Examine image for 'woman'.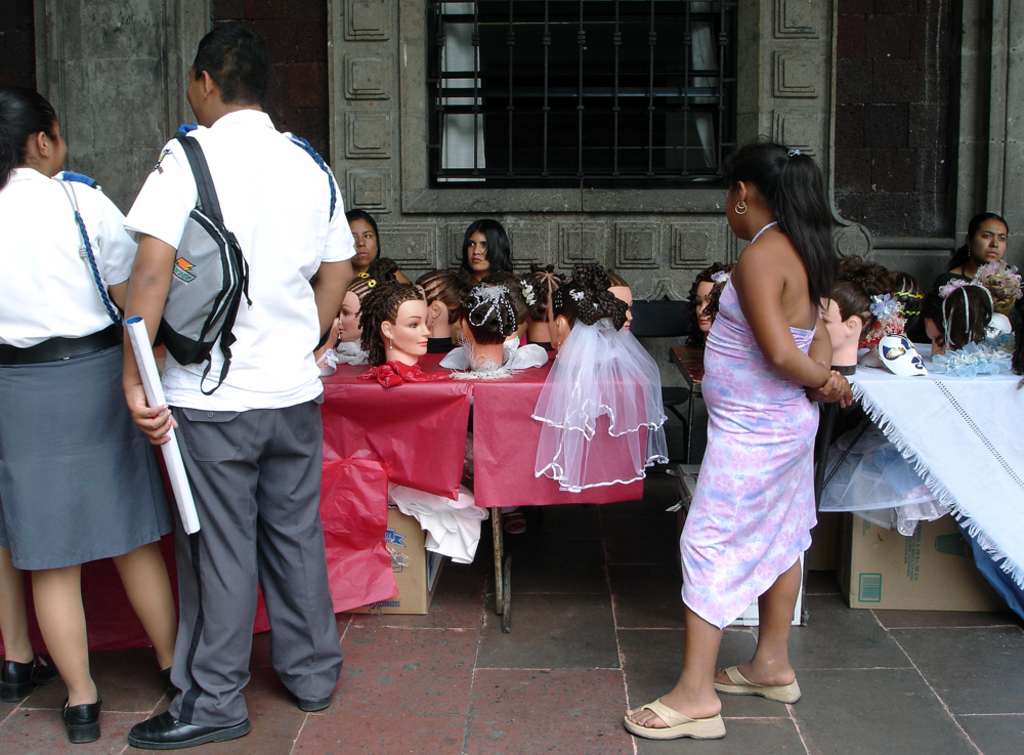
Examination result: 365,280,429,361.
